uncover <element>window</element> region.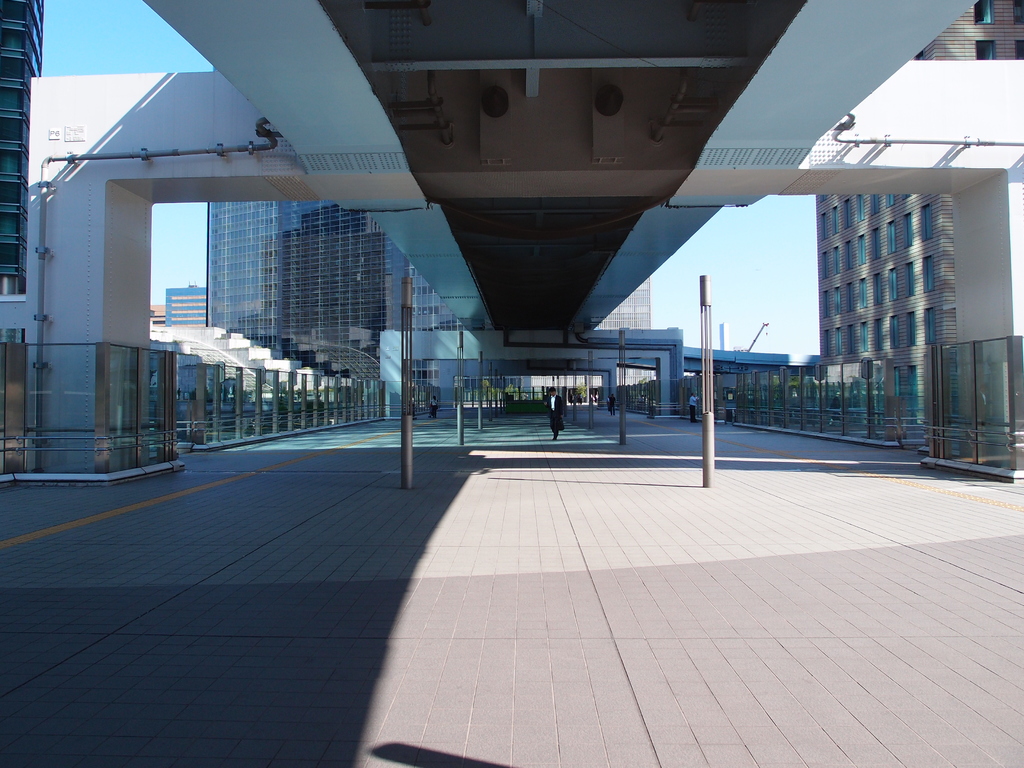
Uncovered: BBox(857, 193, 865, 222).
